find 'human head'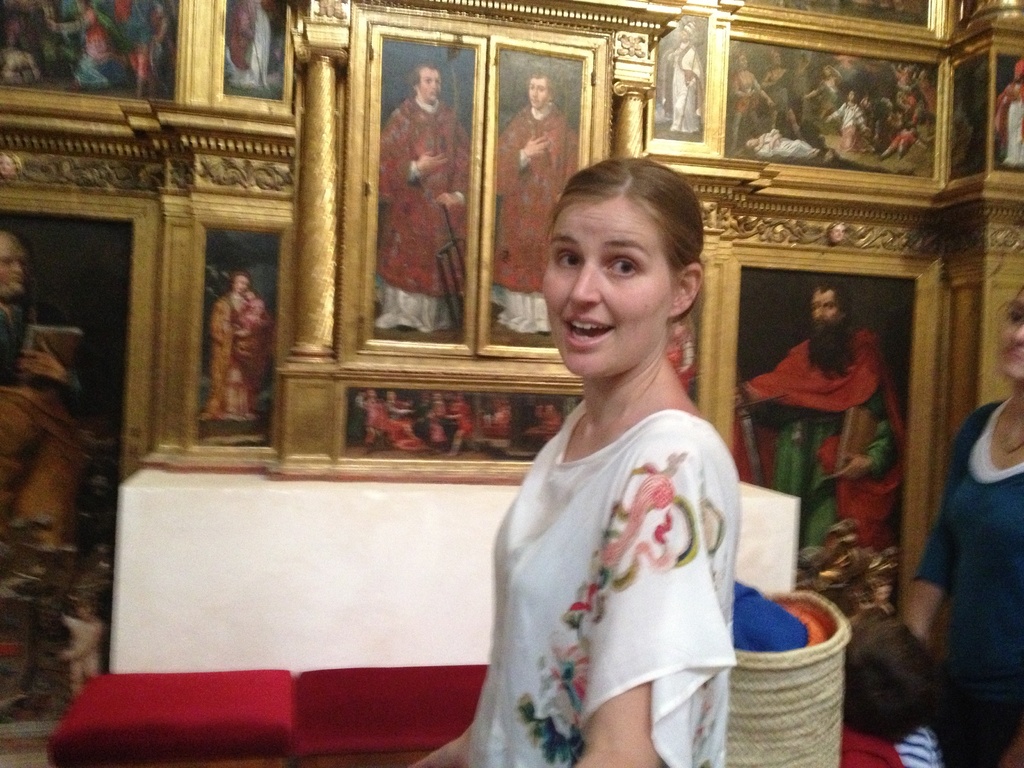
select_region(74, 600, 93, 620)
